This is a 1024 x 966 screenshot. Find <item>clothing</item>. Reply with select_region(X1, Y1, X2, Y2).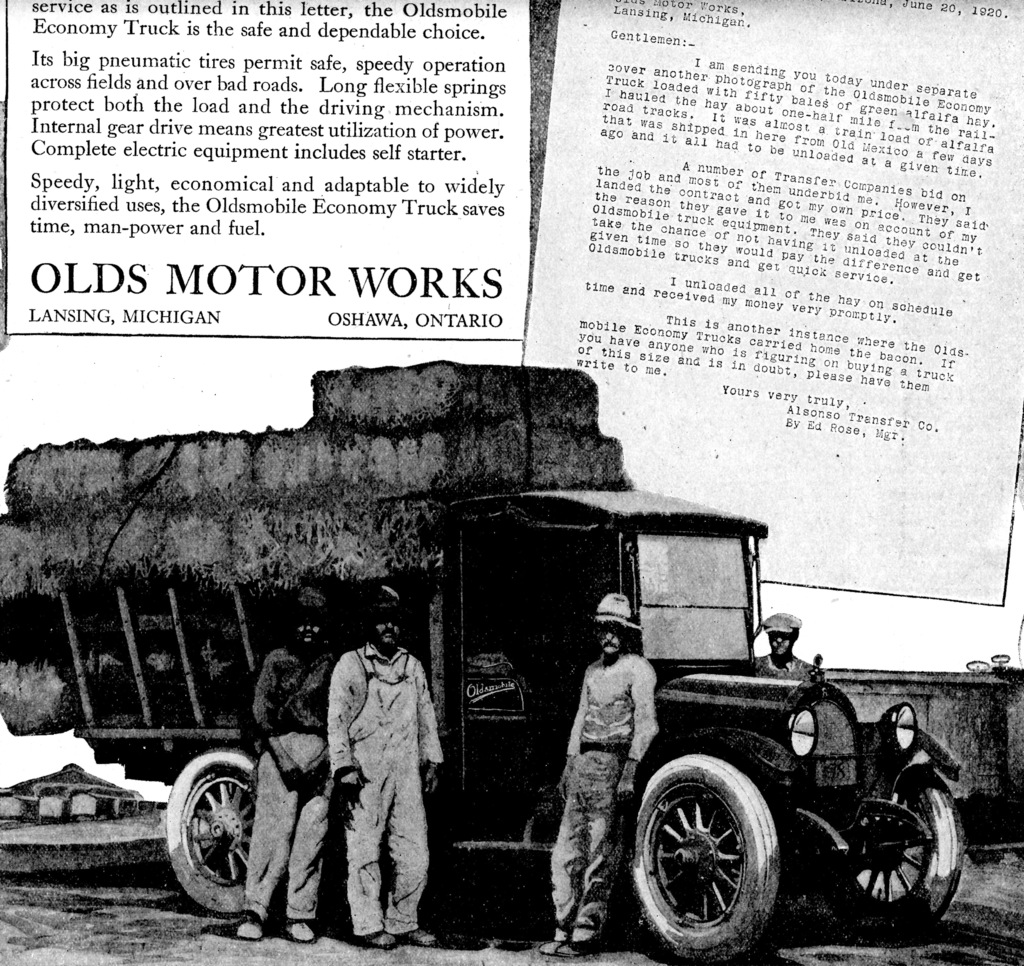
select_region(527, 668, 676, 965).
